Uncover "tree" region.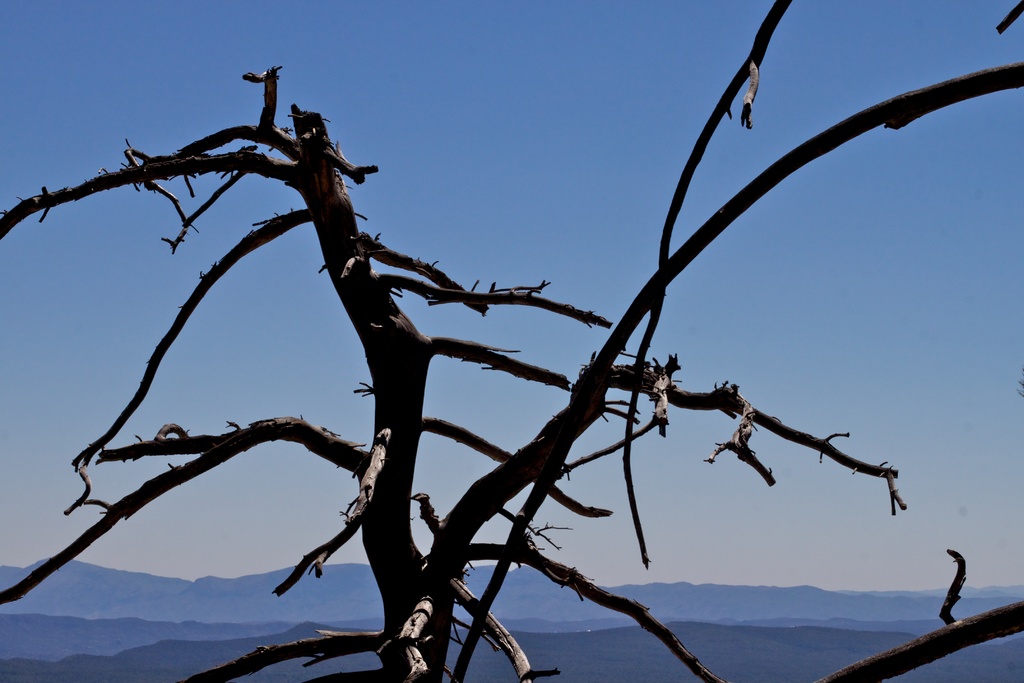
Uncovered: (10,15,977,657).
